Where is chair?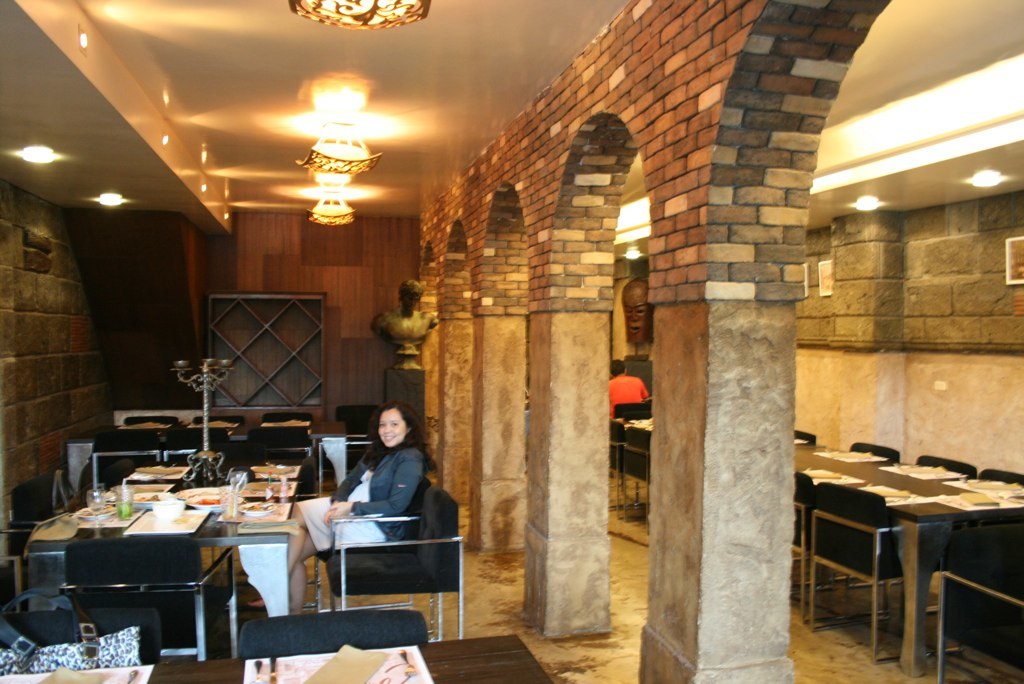
region(795, 429, 819, 443).
